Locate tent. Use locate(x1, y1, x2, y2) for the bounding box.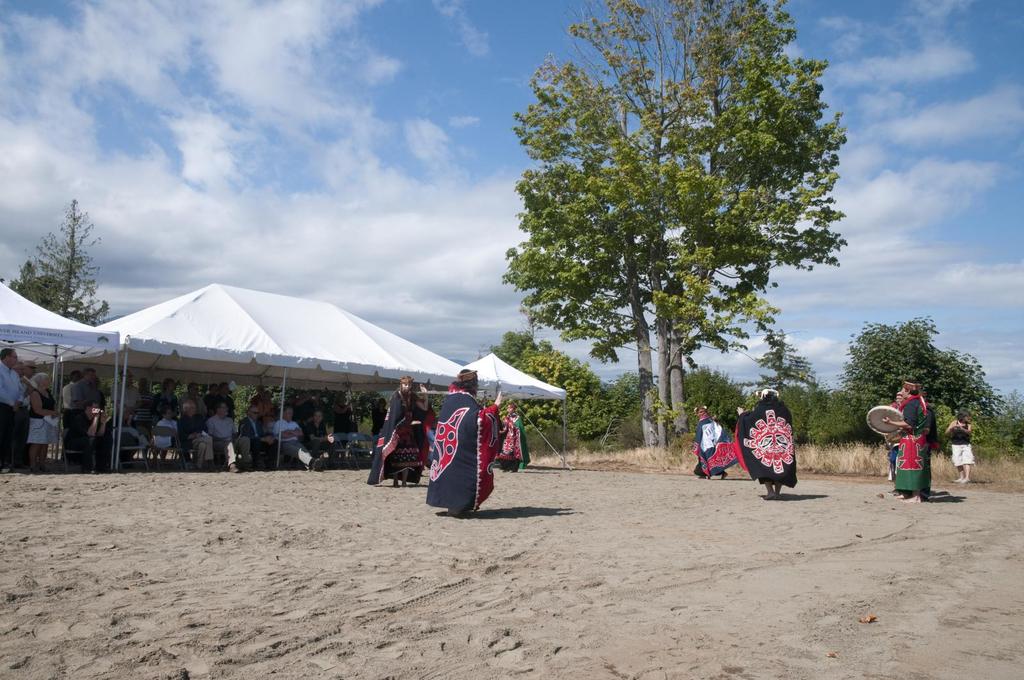
locate(452, 345, 574, 477).
